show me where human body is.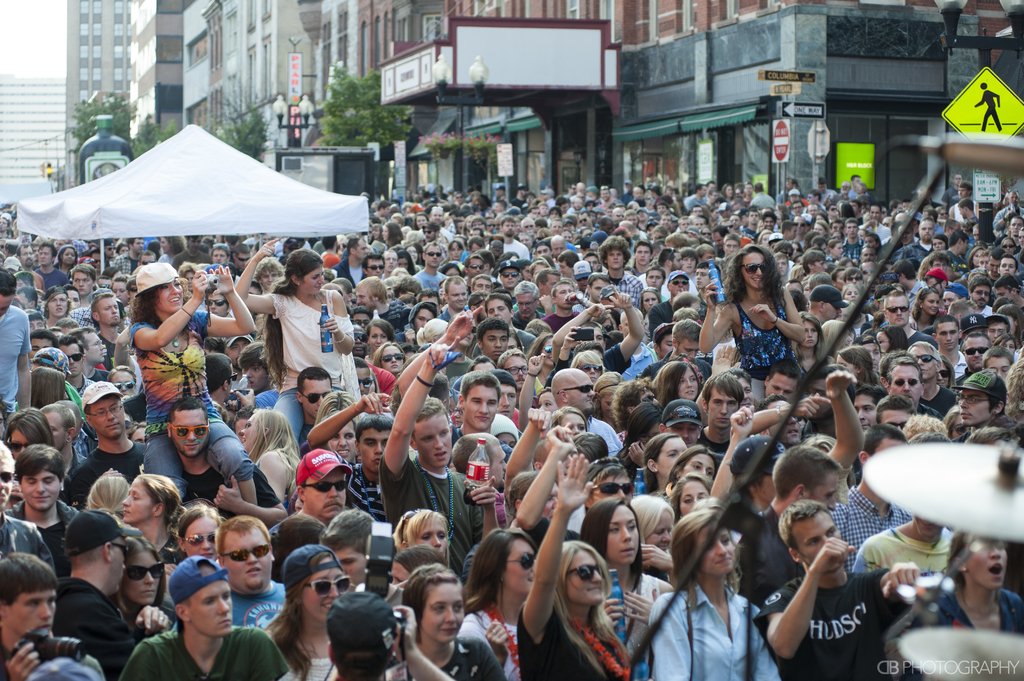
human body is at [660, 397, 703, 447].
